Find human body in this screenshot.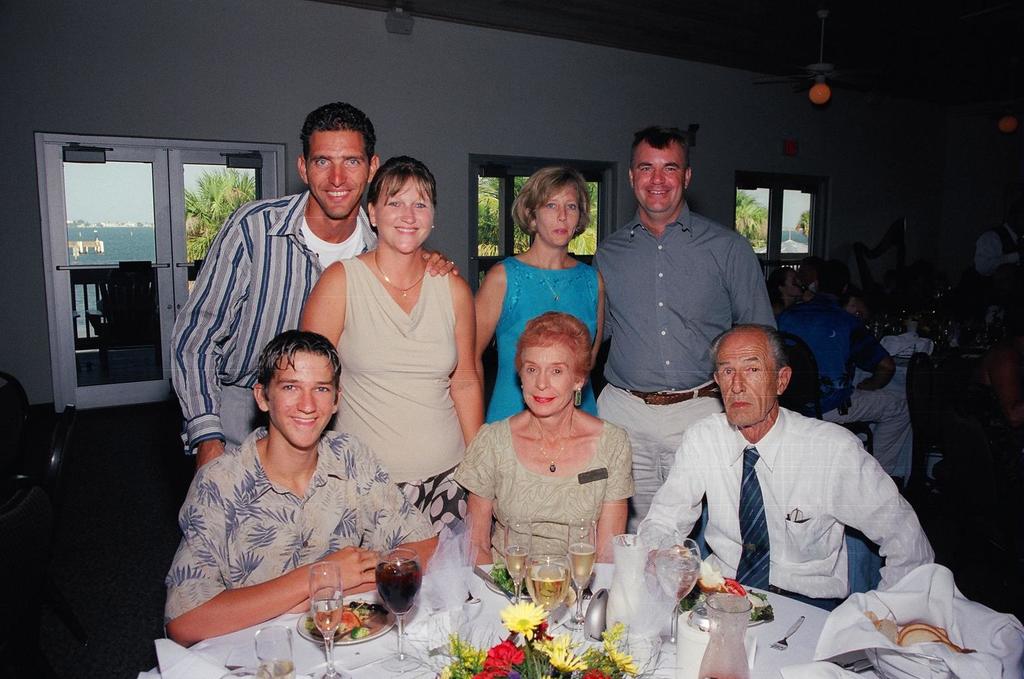
The bounding box for human body is pyautogui.locateOnScreen(980, 224, 1021, 414).
